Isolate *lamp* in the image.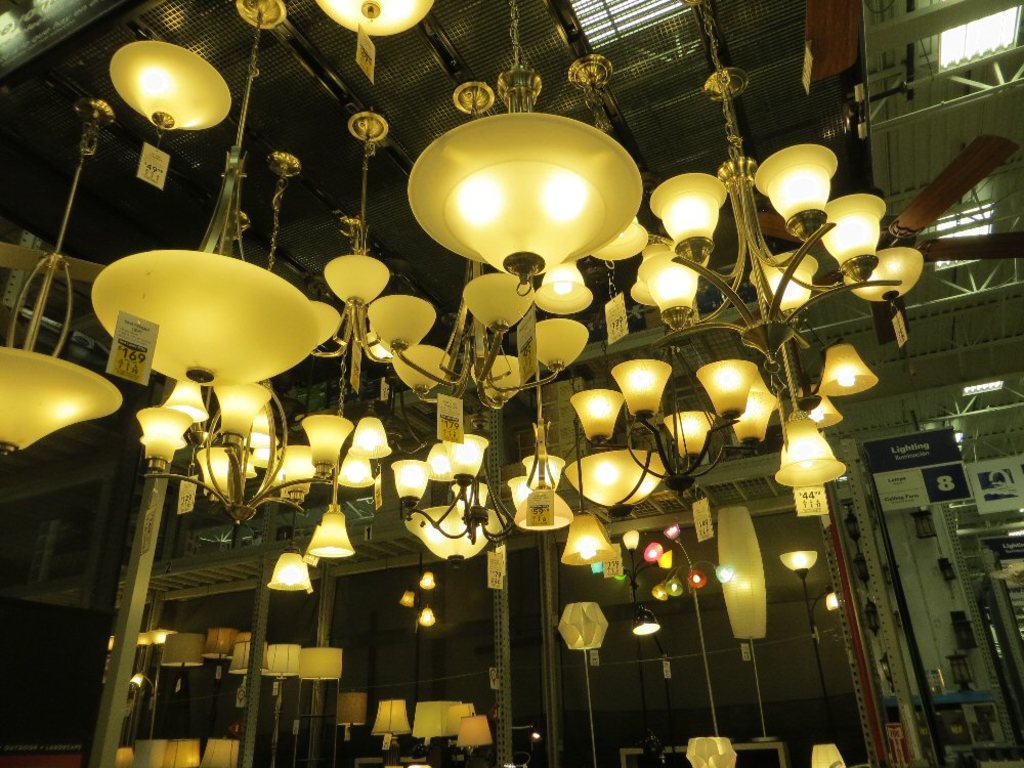
Isolated region: x1=310 y1=299 x2=344 y2=352.
